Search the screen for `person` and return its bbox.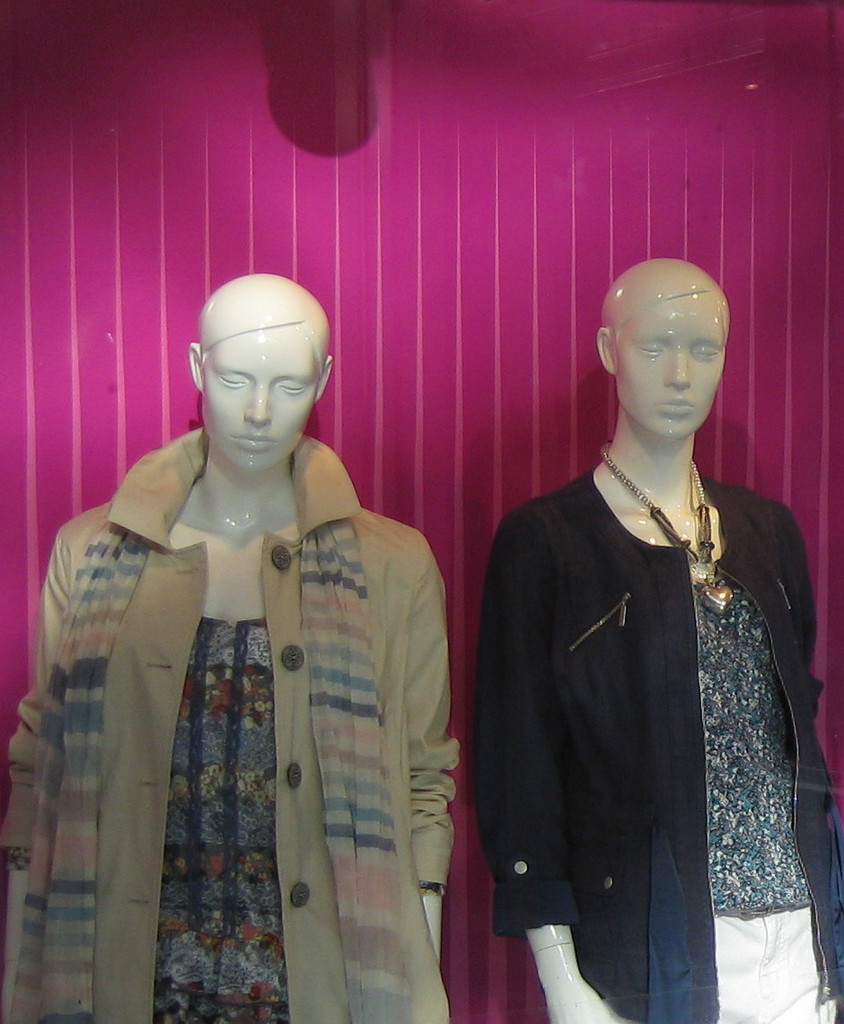
Found: select_region(17, 267, 463, 1013).
